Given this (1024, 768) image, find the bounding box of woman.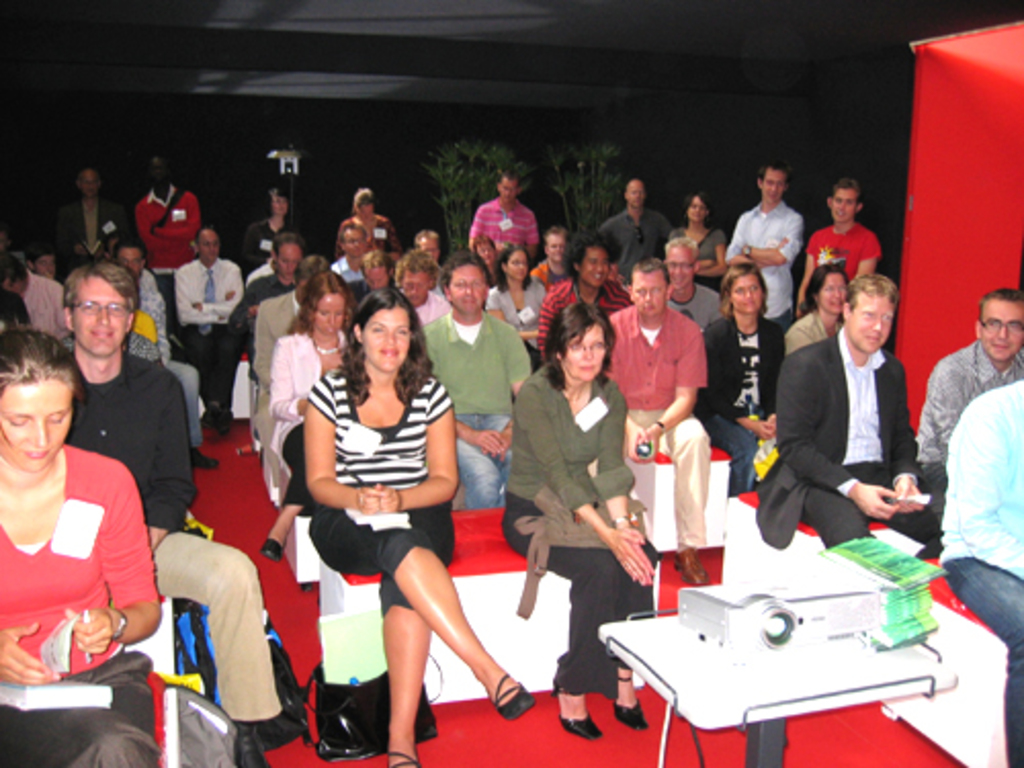
x1=336 y1=186 x2=397 y2=258.
